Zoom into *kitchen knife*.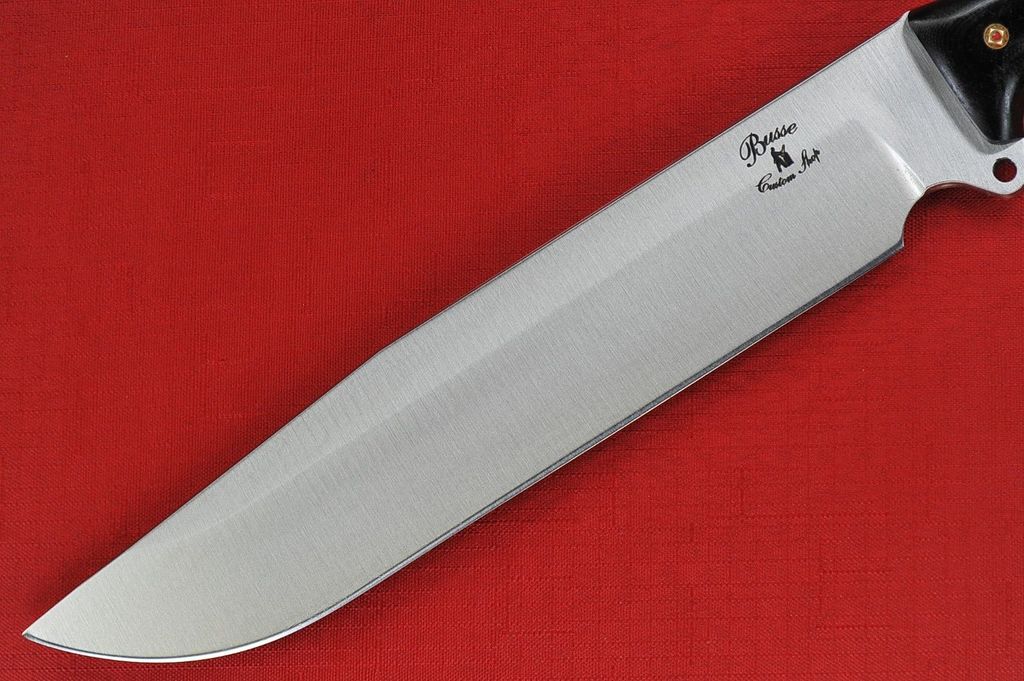
Zoom target: {"x1": 20, "y1": 0, "x2": 1023, "y2": 668}.
